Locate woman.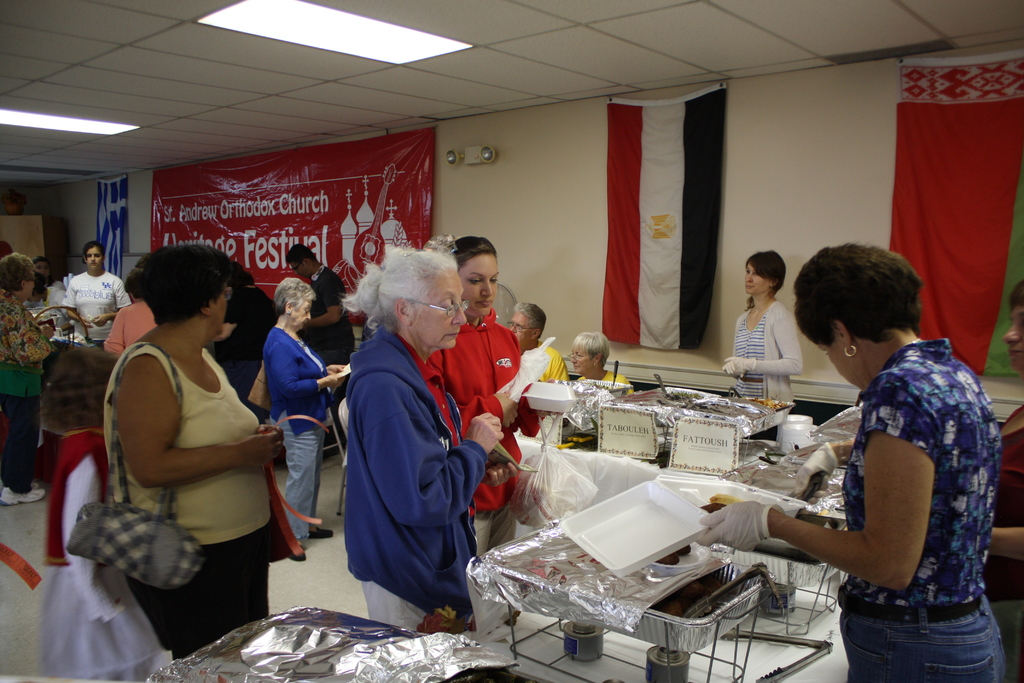
Bounding box: bbox=[701, 244, 1010, 682].
